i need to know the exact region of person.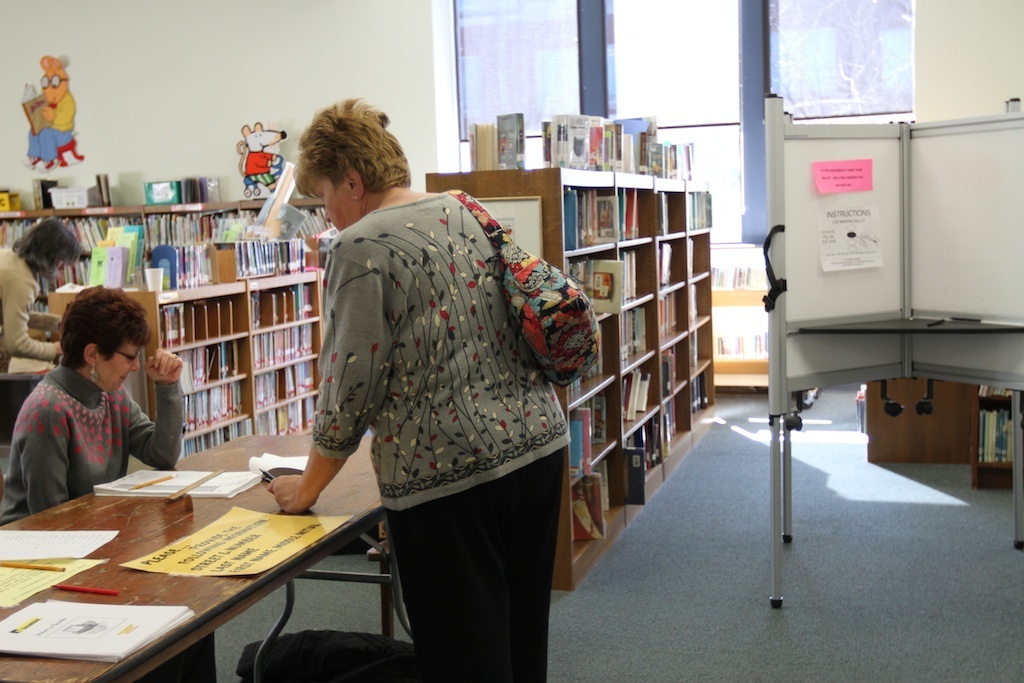
Region: rect(0, 211, 78, 371).
